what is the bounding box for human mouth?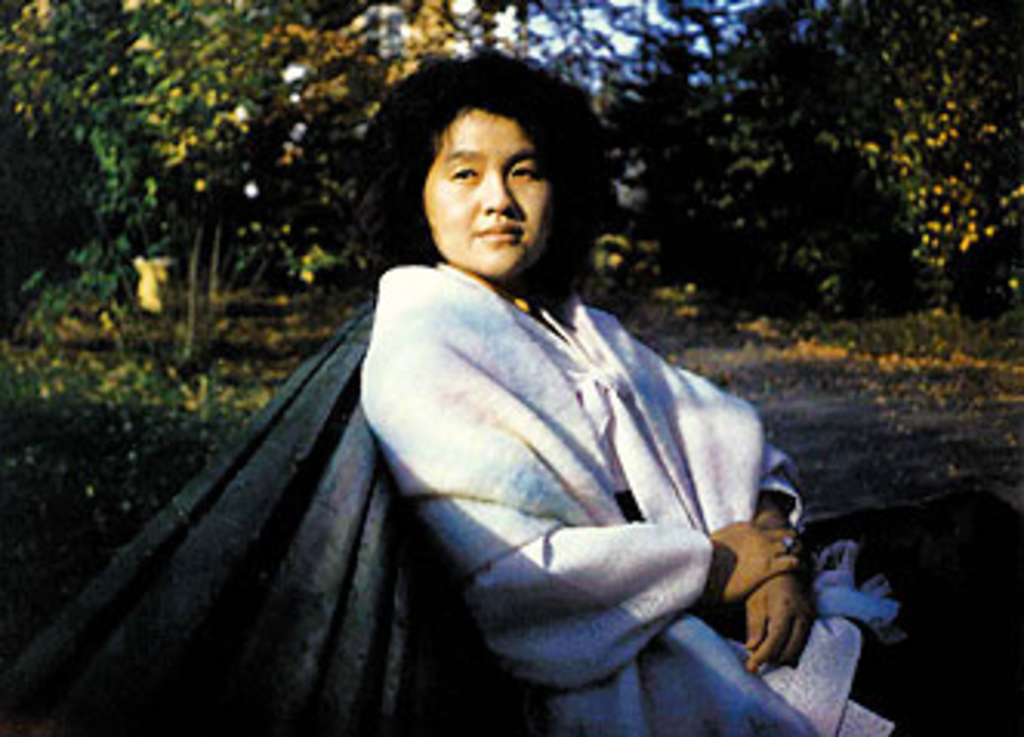
478 222 524 244.
